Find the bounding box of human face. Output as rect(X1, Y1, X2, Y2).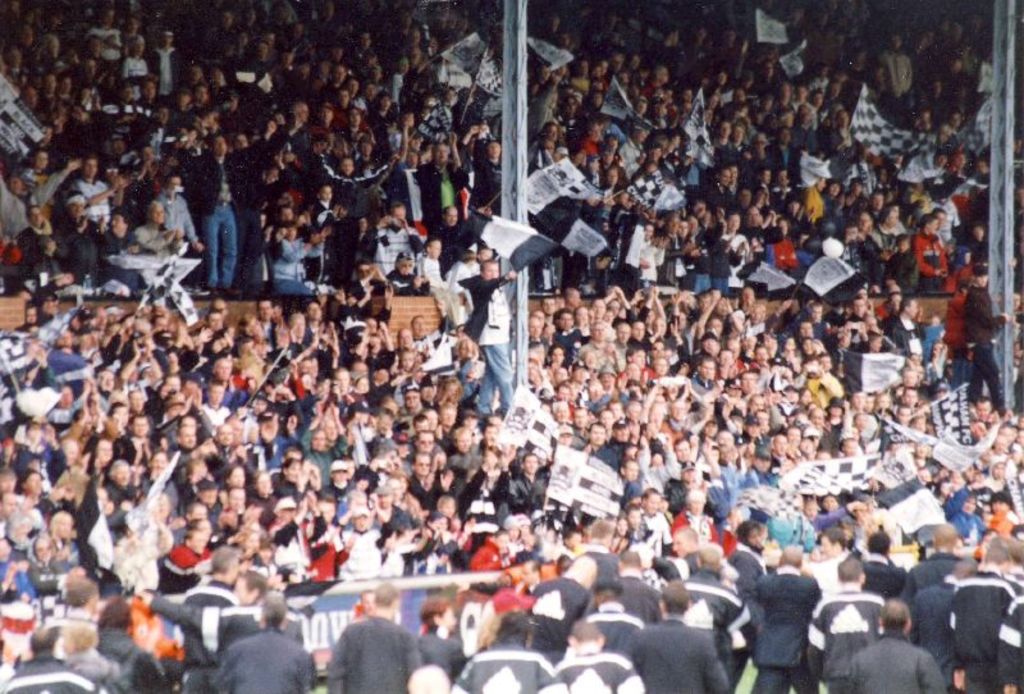
rect(1, 542, 17, 561).
